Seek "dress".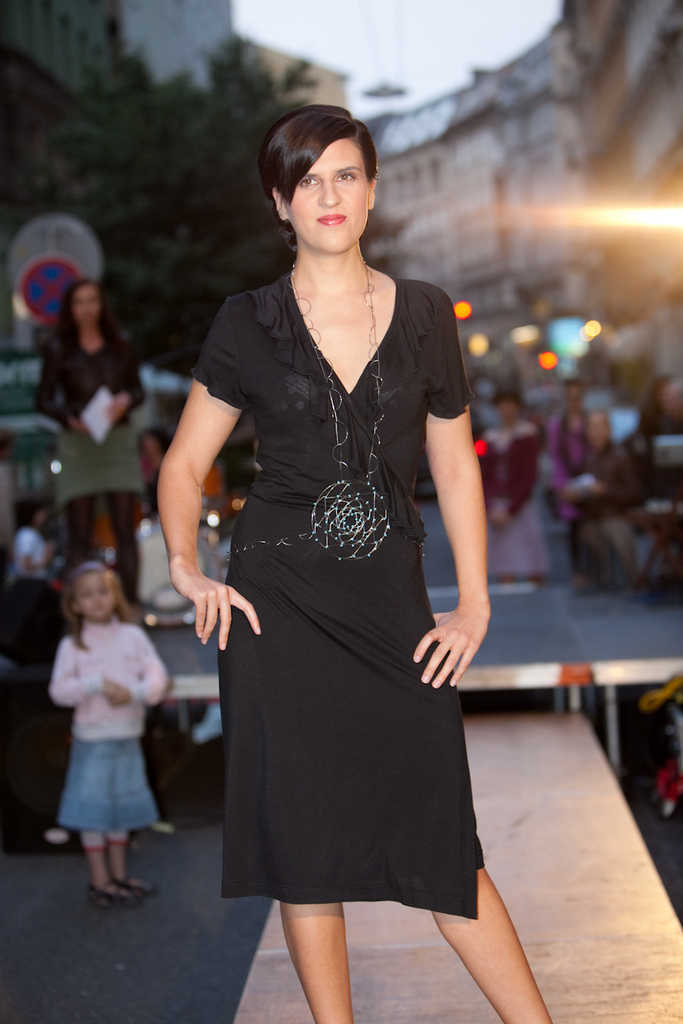
left=190, top=264, right=479, bottom=921.
